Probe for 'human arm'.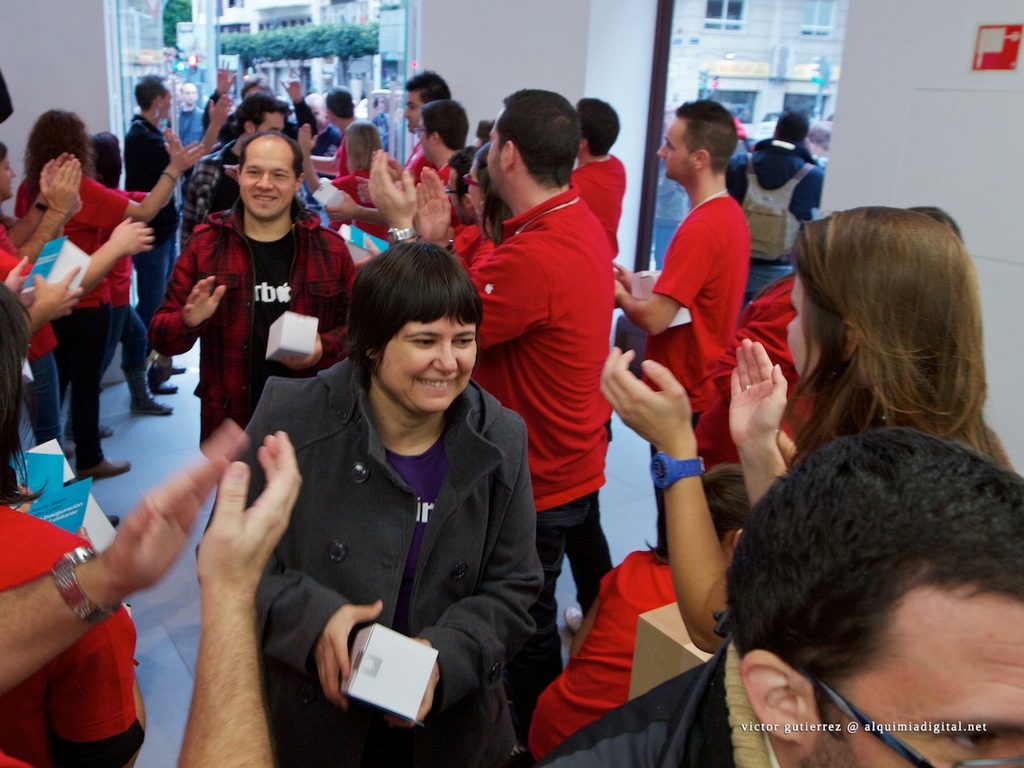
Probe result: (left=1, top=144, right=82, bottom=255).
